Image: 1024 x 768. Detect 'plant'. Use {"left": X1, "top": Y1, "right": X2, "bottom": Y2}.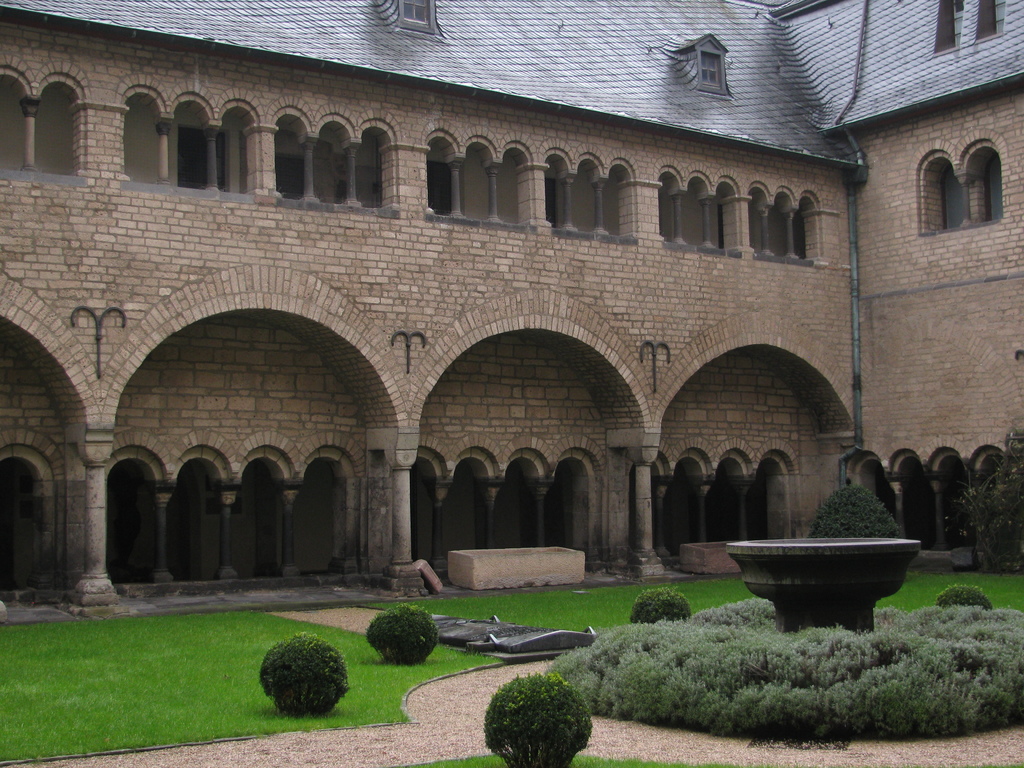
{"left": 550, "top": 598, "right": 1023, "bottom": 743}.
